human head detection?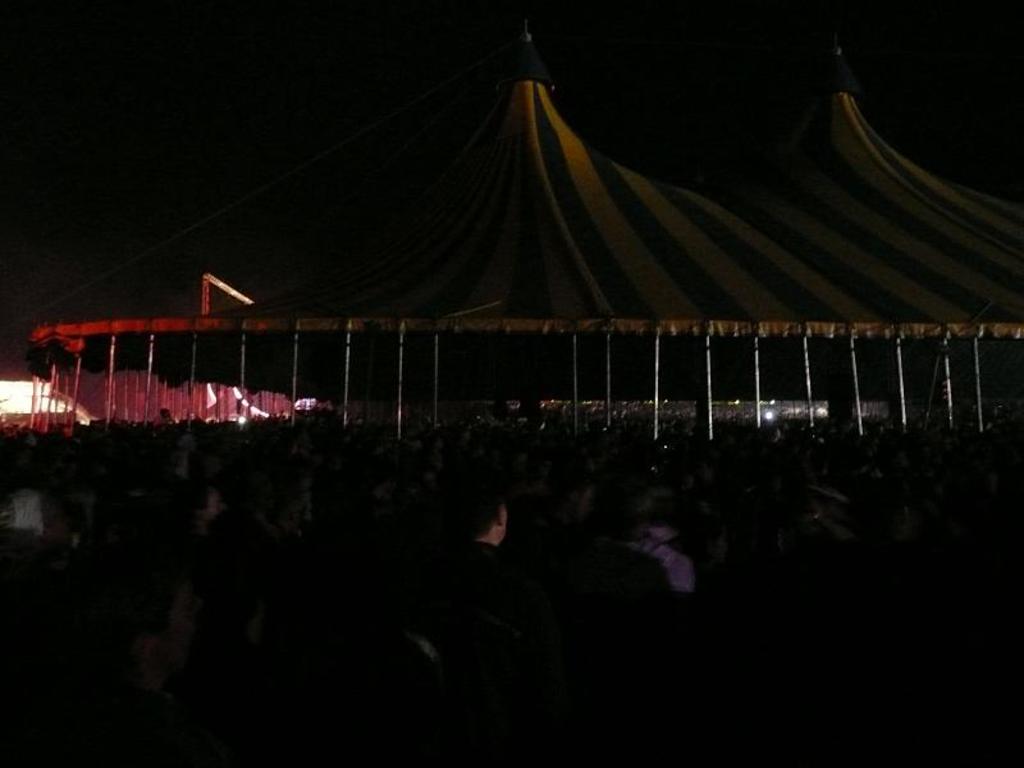
box=[466, 471, 508, 552]
